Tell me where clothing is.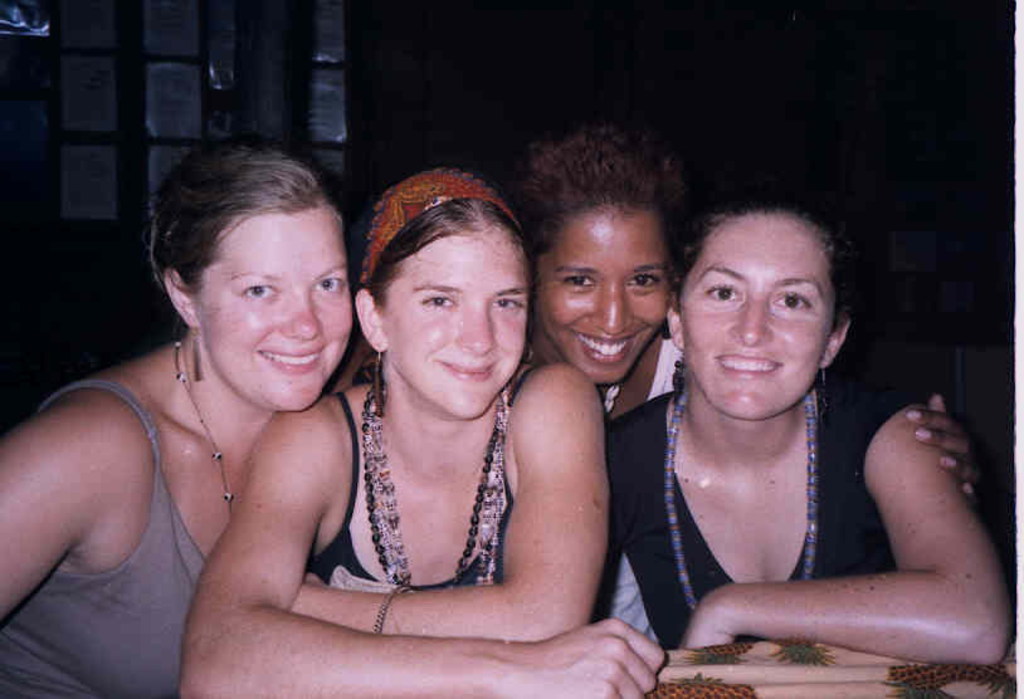
clothing is at [603,367,928,656].
